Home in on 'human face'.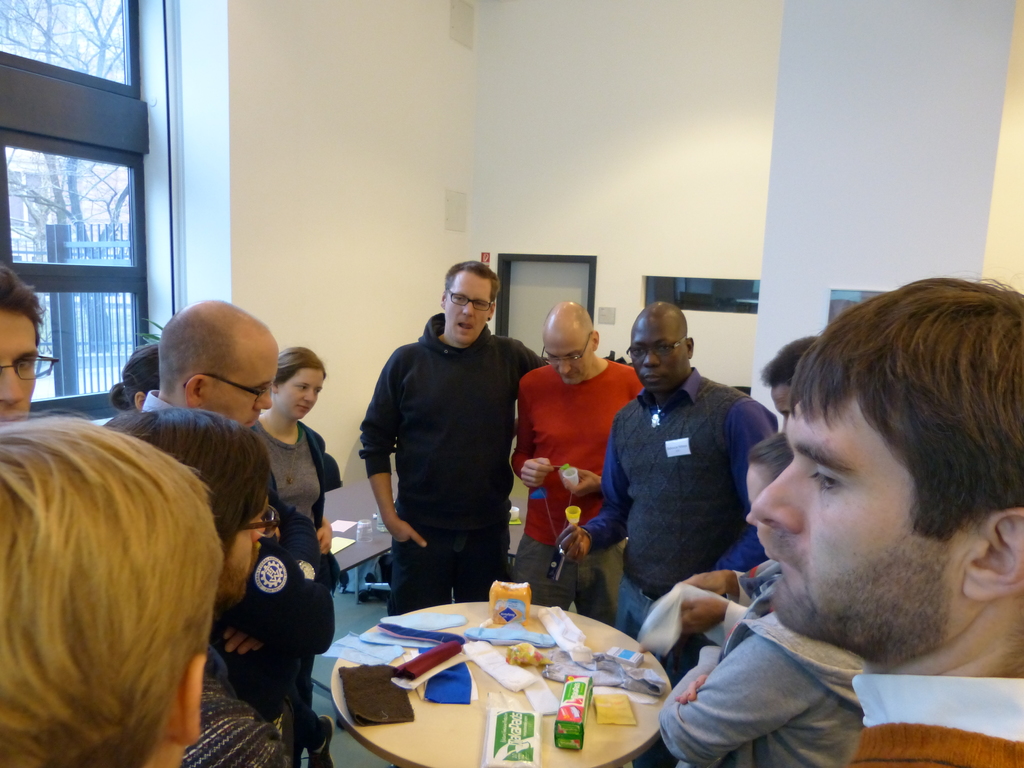
Homed in at pyautogui.locateOnScreen(0, 314, 35, 426).
